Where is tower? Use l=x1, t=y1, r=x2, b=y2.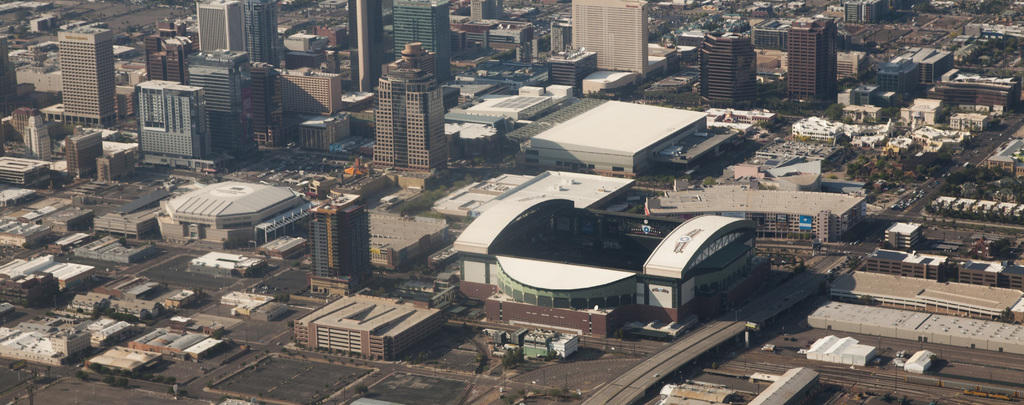
l=140, t=23, r=198, b=83.
